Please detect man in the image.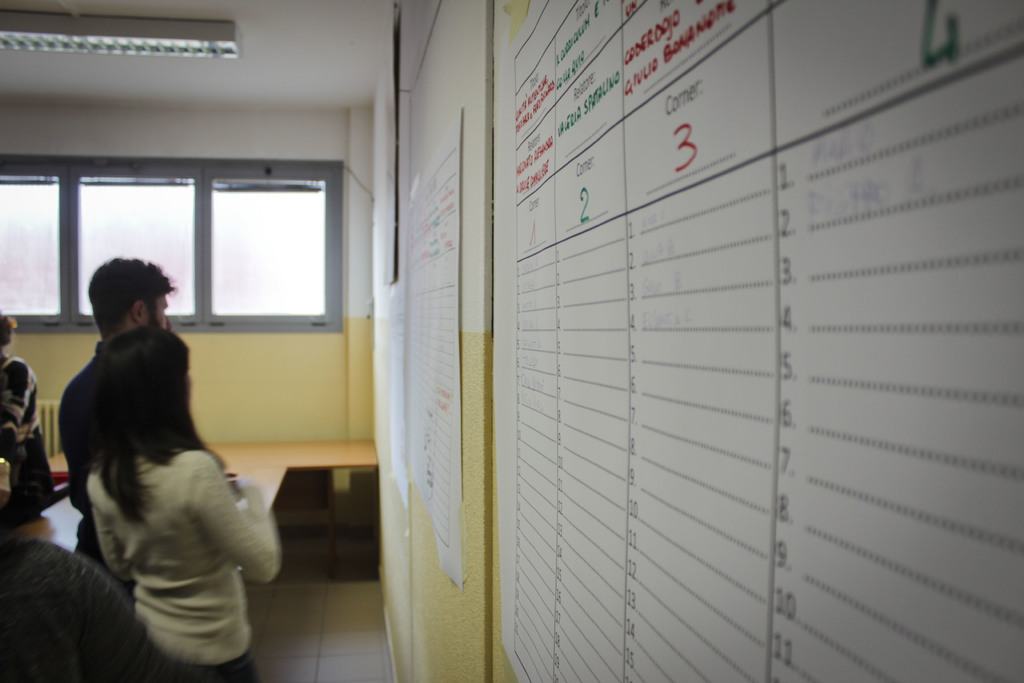
x1=61, y1=258, x2=180, y2=604.
